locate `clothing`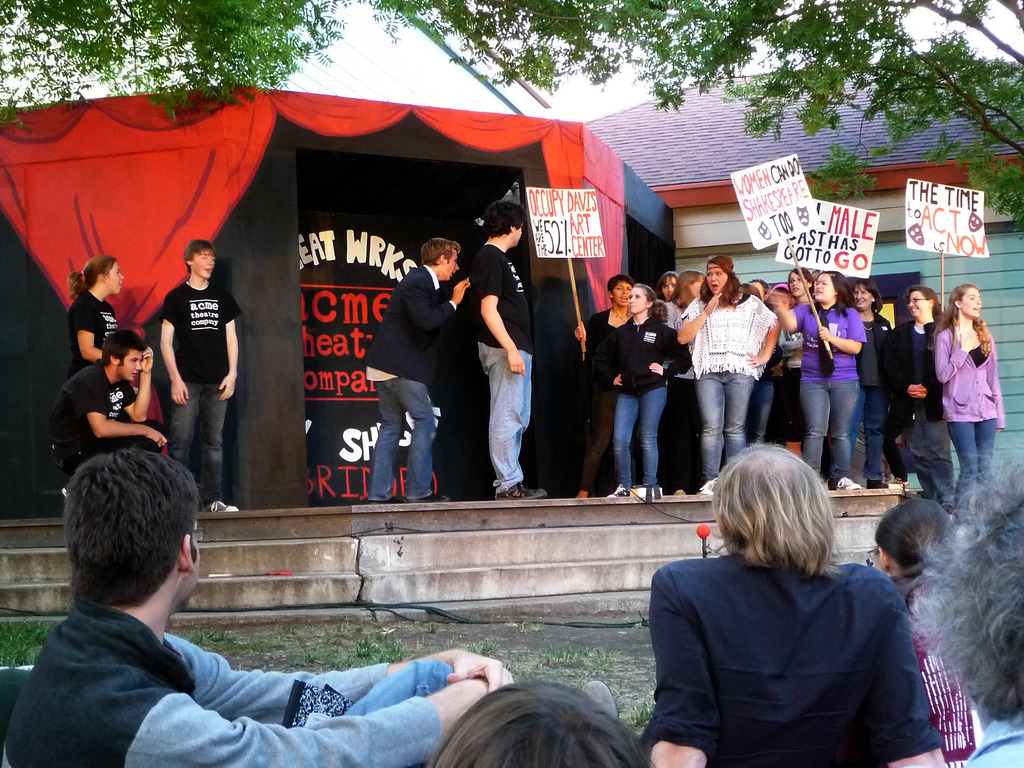
BBox(39, 353, 166, 456)
